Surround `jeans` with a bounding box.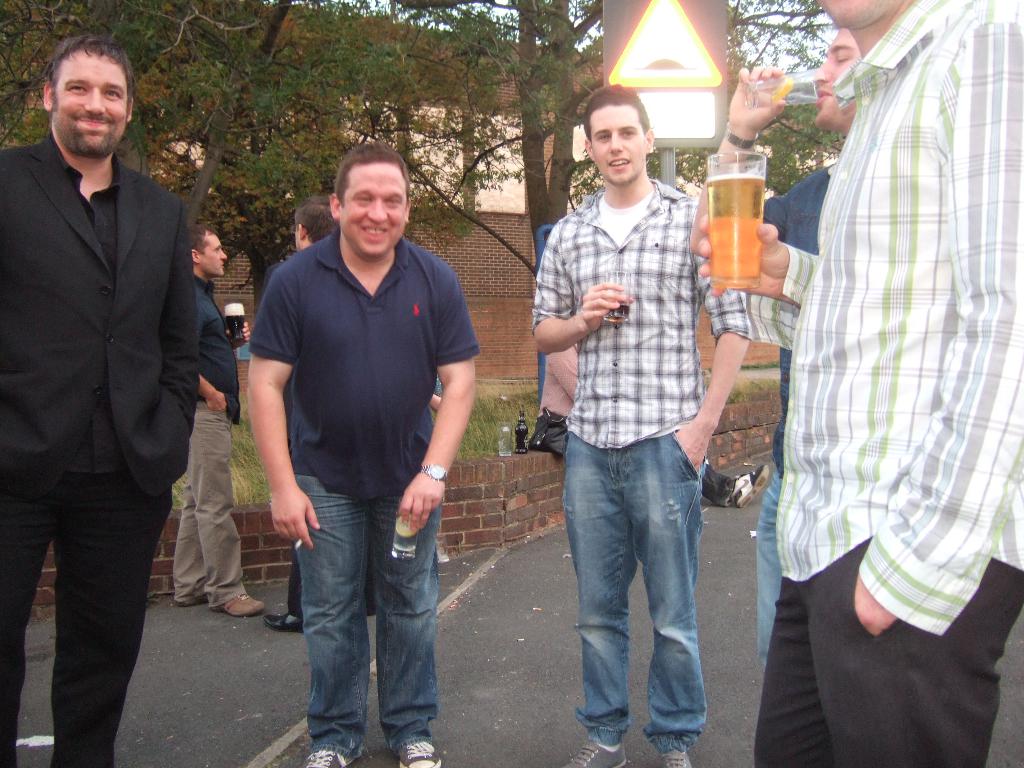
[left=552, top=428, right=719, bottom=753].
